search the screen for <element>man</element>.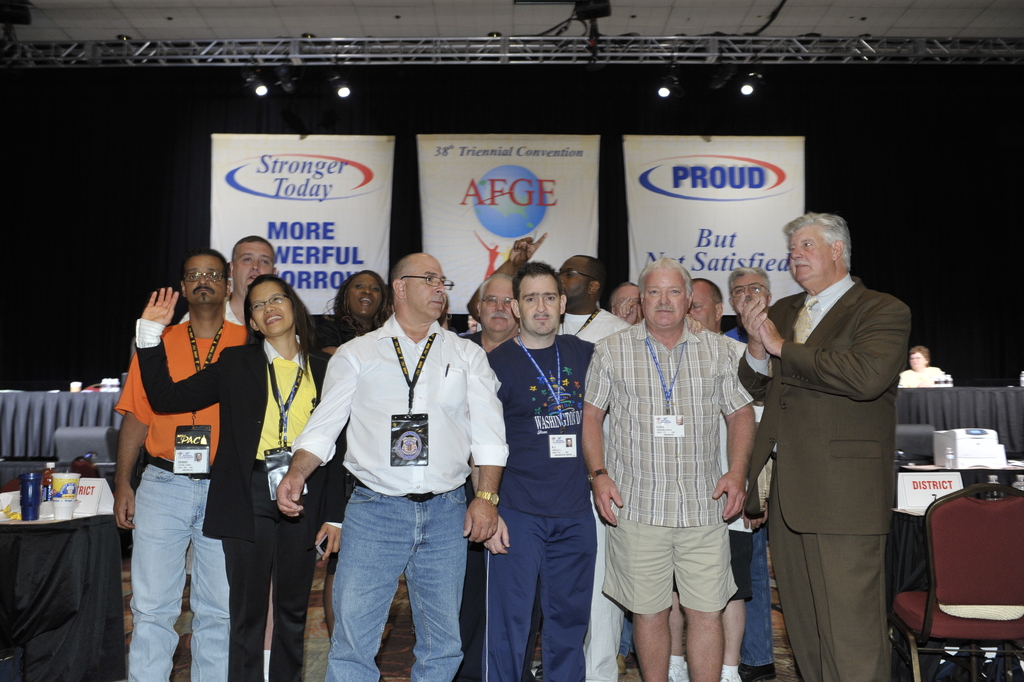
Found at <region>736, 211, 911, 681</region>.
